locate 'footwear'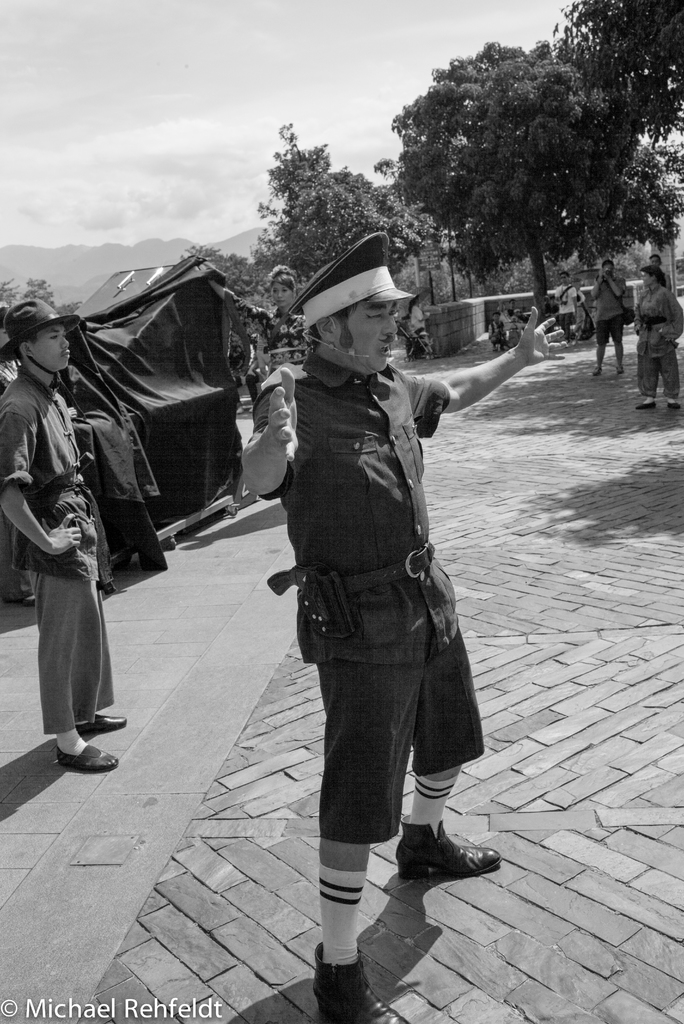
[left=74, top=712, right=130, bottom=735]
